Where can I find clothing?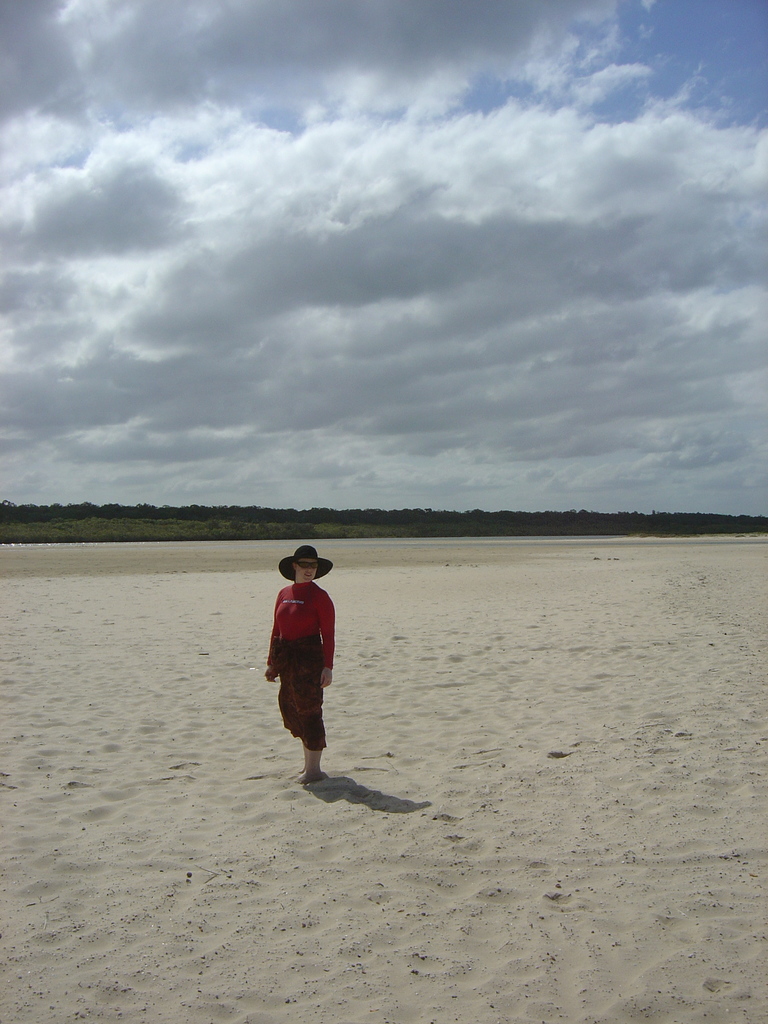
You can find it at [272,575,324,760].
